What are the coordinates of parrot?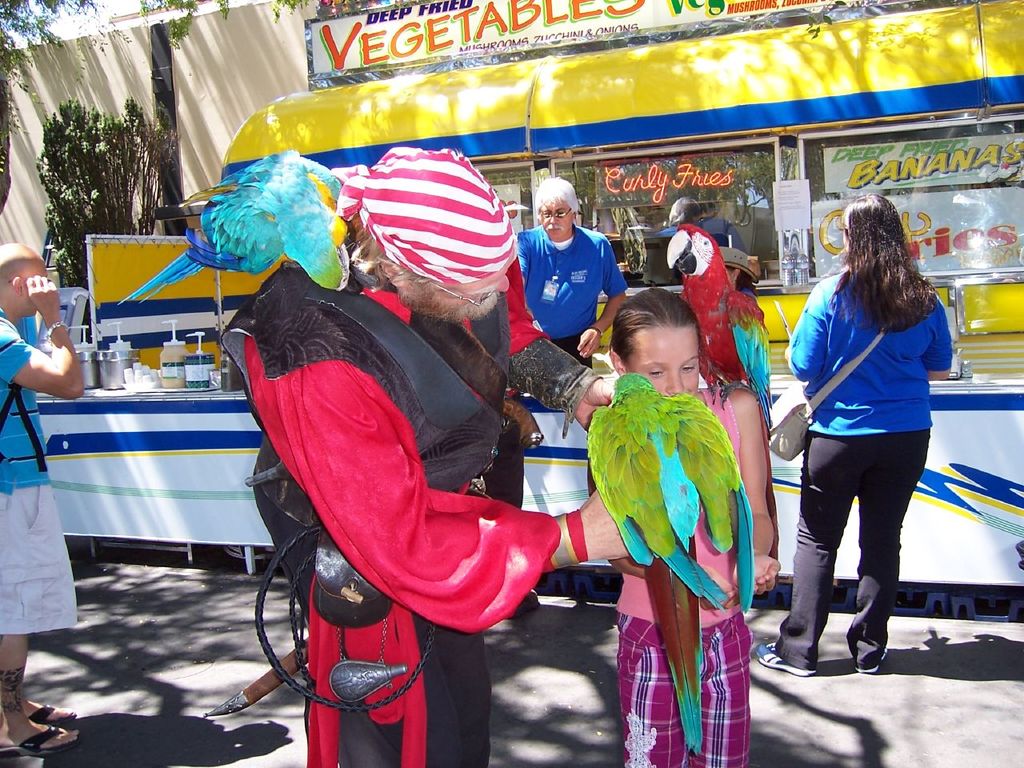
BBox(116, 149, 362, 309).
